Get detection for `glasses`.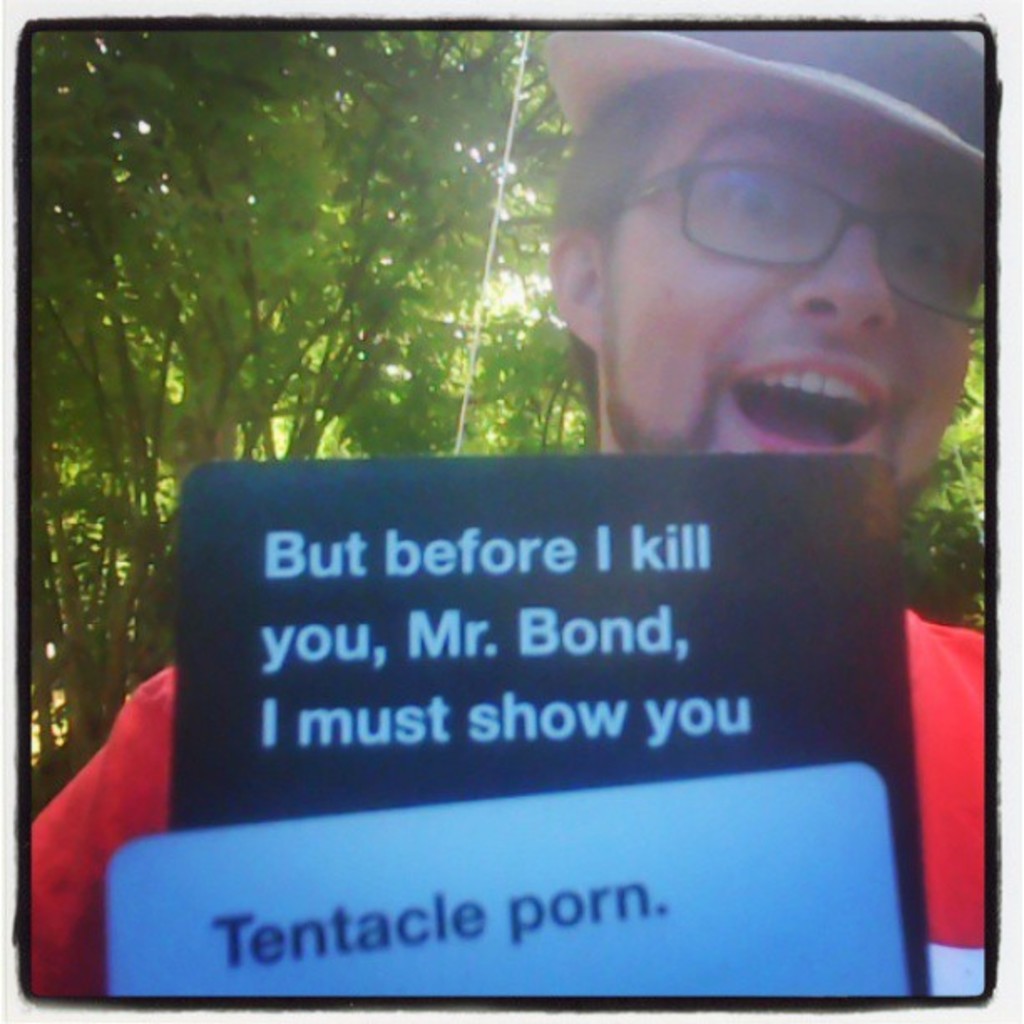
Detection: (592, 154, 994, 333).
